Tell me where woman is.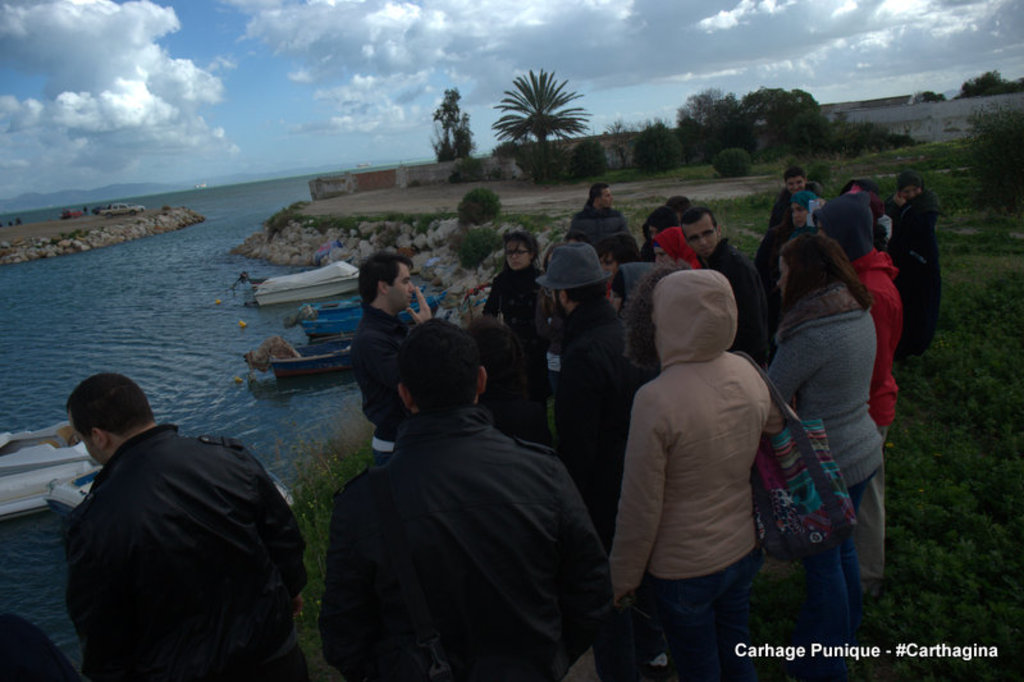
woman is at <region>463, 229, 553, 443</region>.
